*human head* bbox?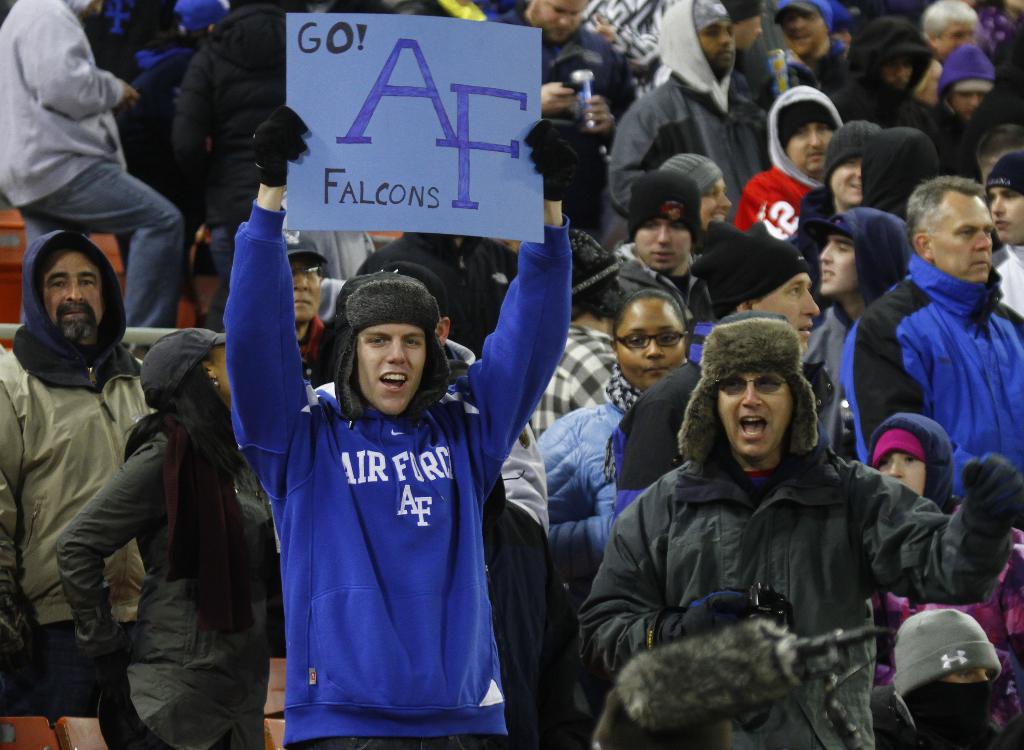
[x1=982, y1=147, x2=1023, y2=242]
